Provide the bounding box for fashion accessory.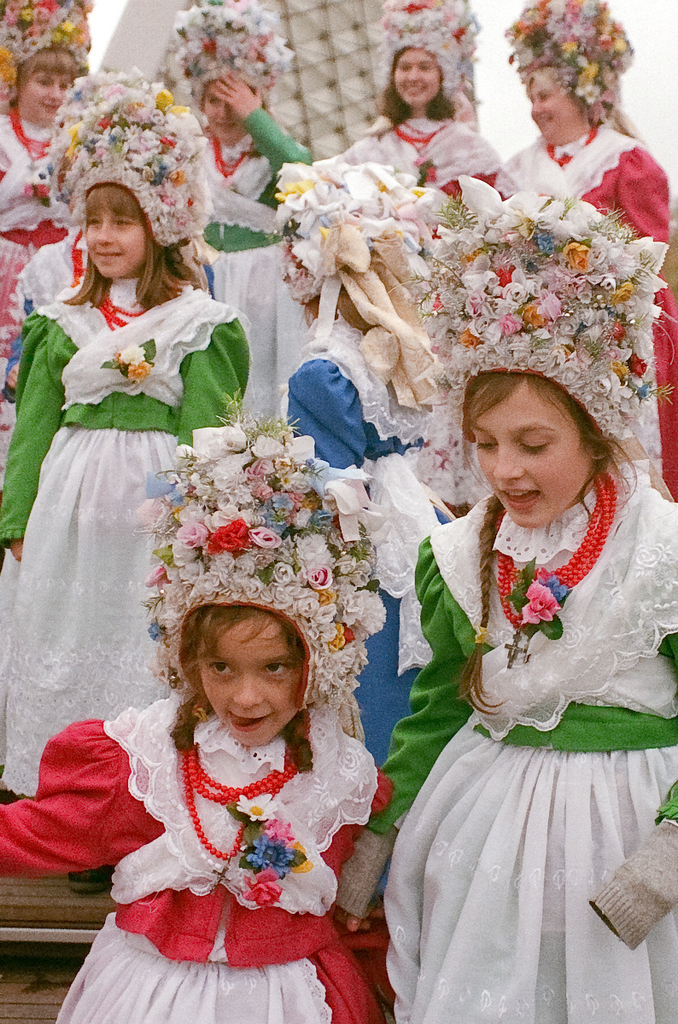
<region>494, 466, 620, 671</region>.
